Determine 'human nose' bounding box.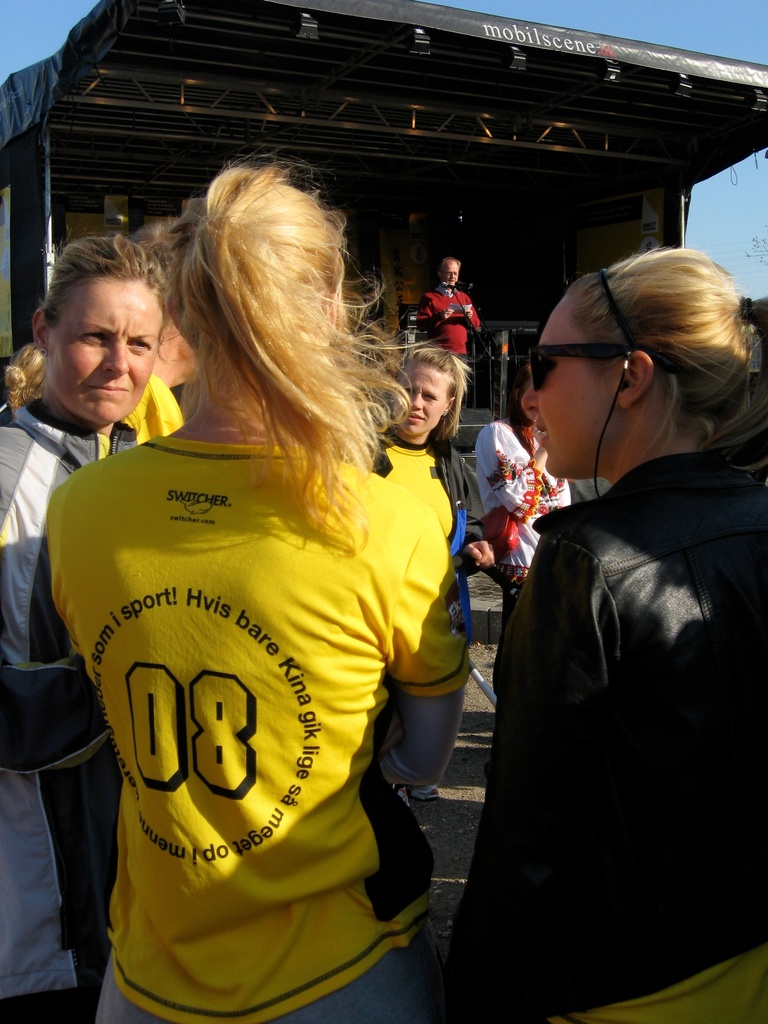
Determined: pyautogui.locateOnScreen(412, 390, 422, 410).
